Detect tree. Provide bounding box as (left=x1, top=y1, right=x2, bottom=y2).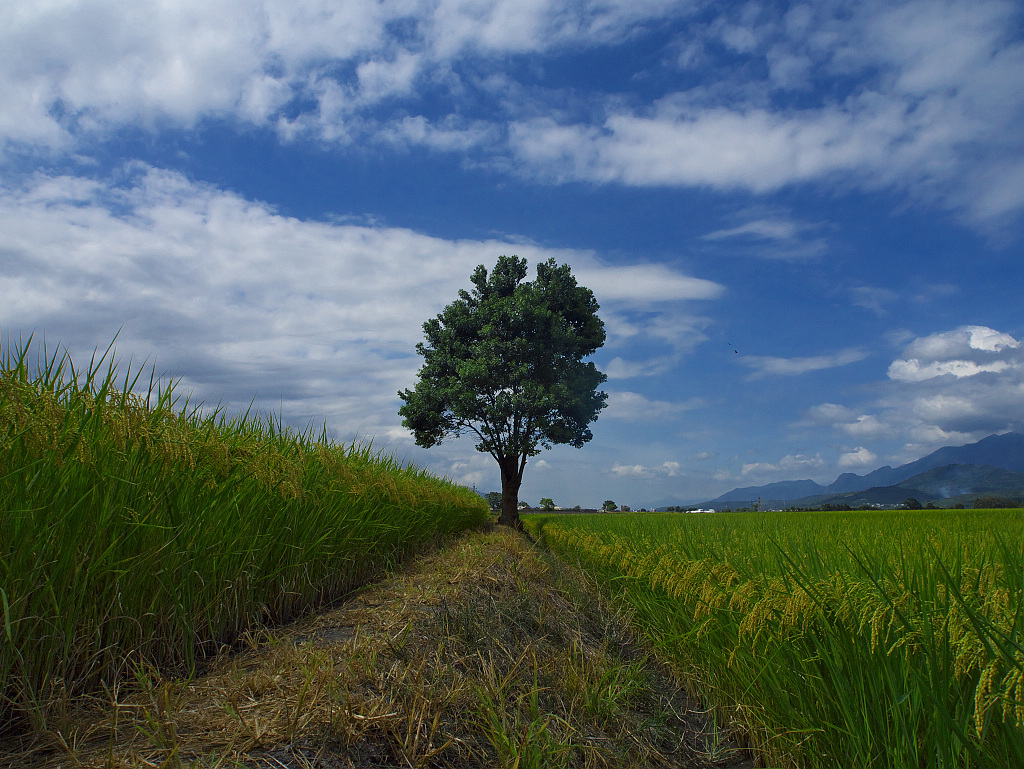
(left=601, top=497, right=617, bottom=512).
